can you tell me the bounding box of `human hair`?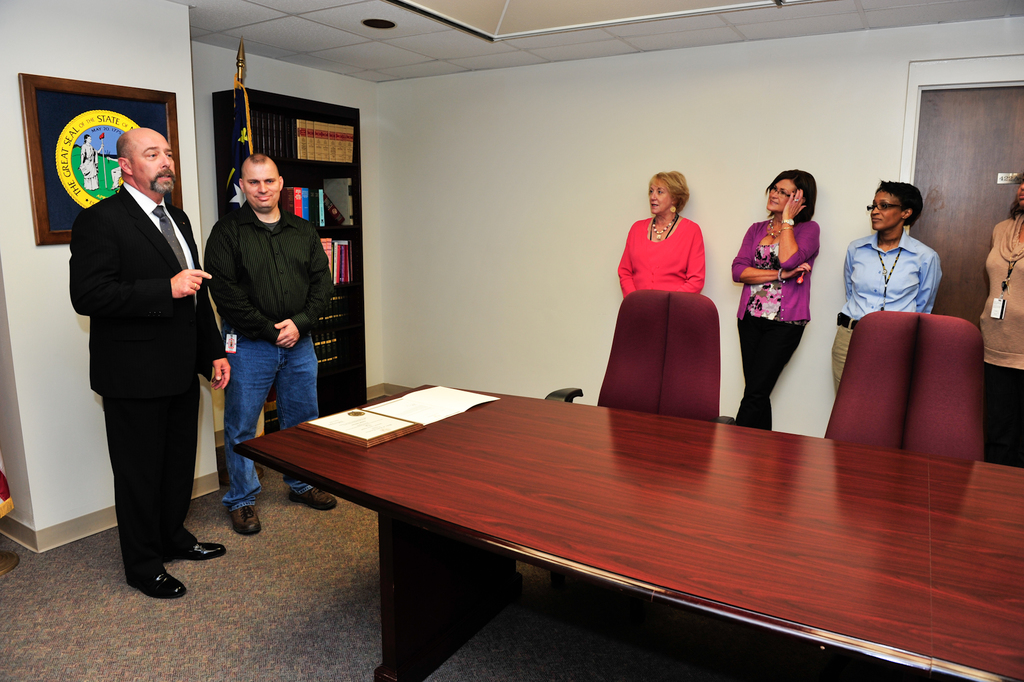
detection(117, 129, 138, 177).
